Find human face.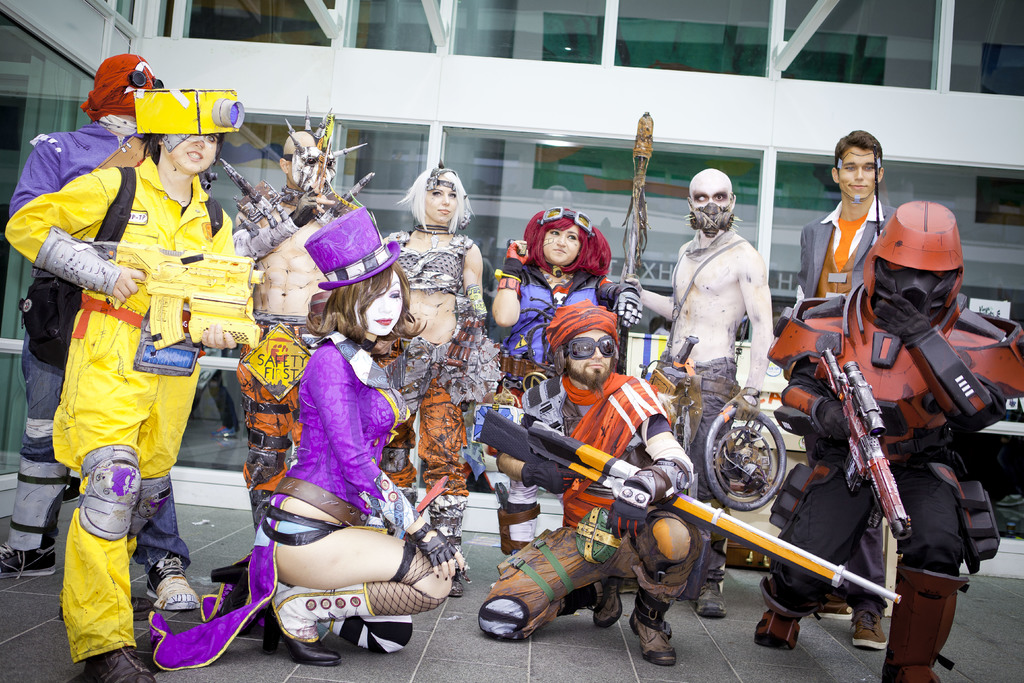
Rect(350, 262, 405, 337).
